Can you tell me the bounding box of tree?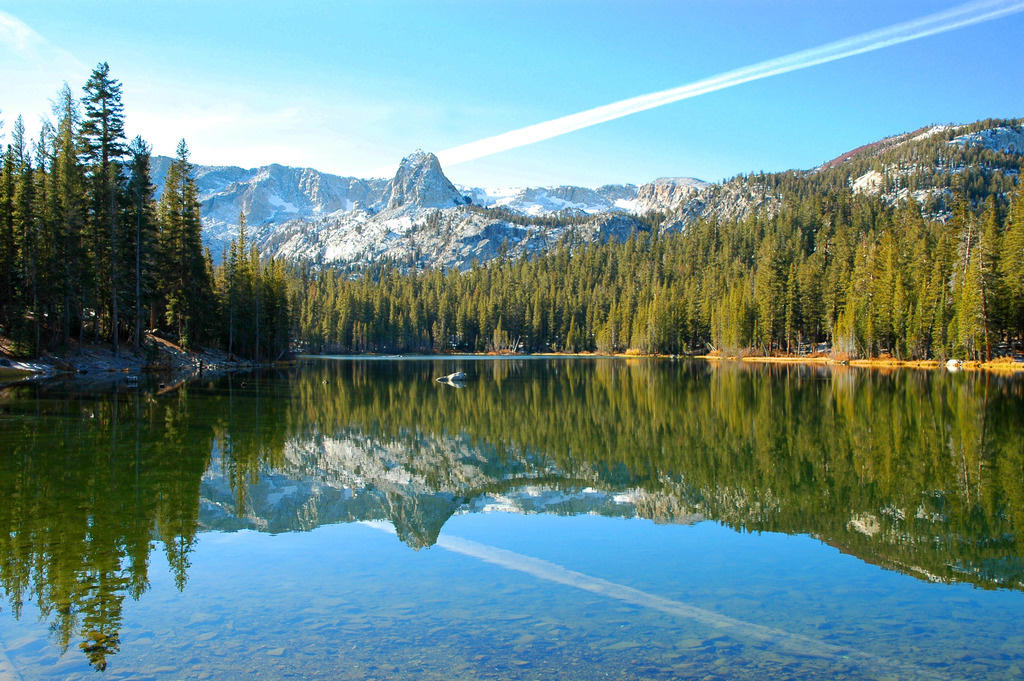
select_region(67, 62, 129, 363).
